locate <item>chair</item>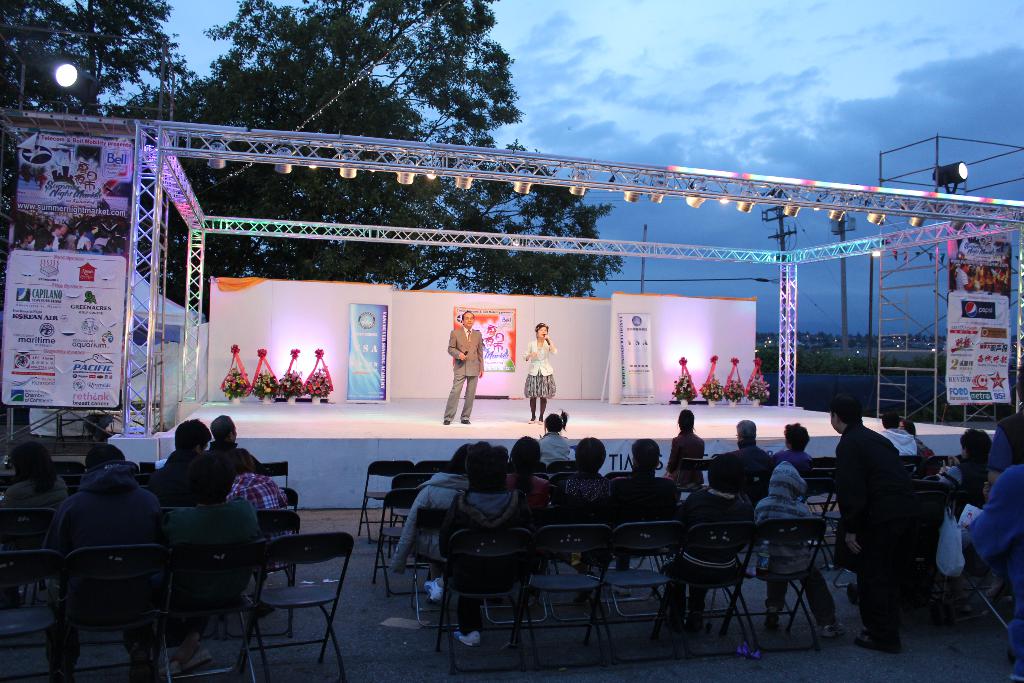
box(648, 523, 750, 656)
